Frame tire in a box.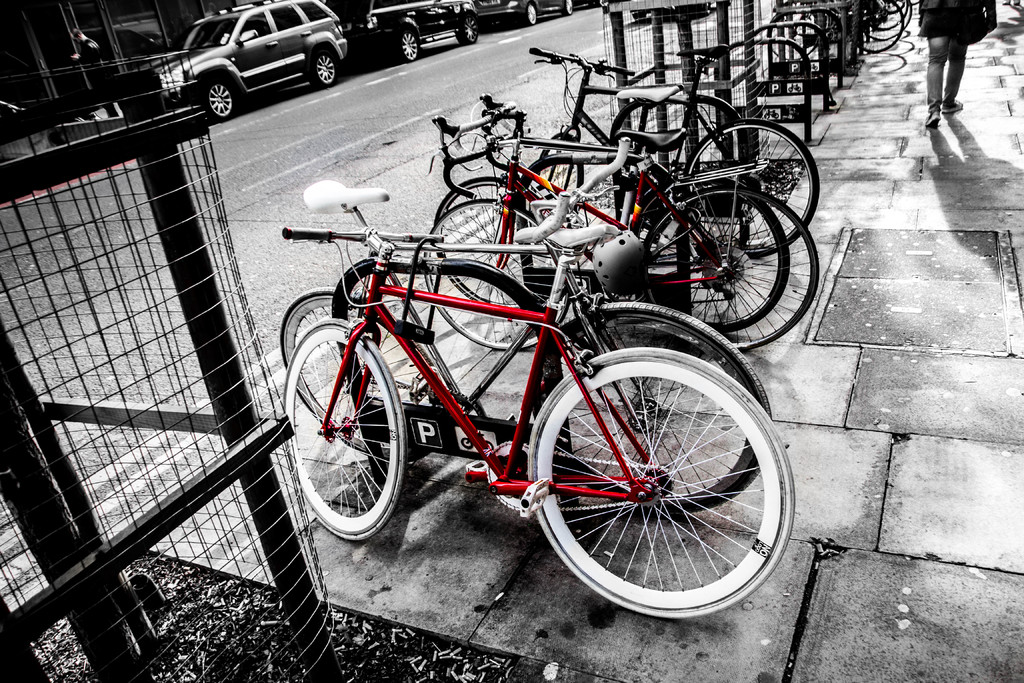
202/78/239/121.
